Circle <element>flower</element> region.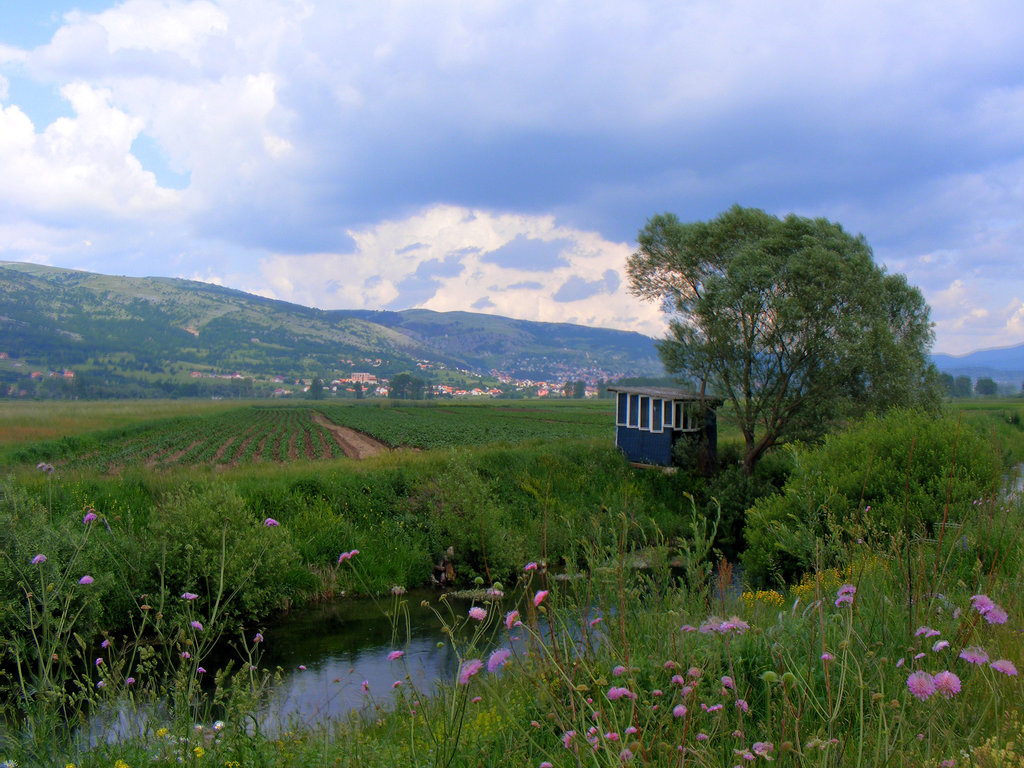
Region: 687 664 705 681.
